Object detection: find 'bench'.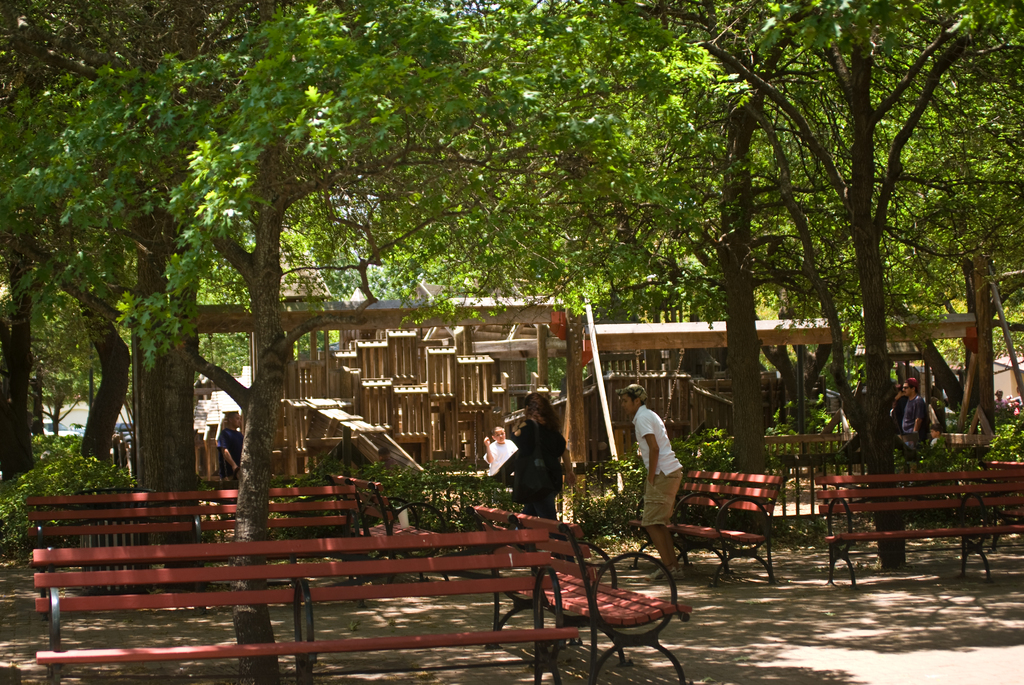
477 505 696 679.
